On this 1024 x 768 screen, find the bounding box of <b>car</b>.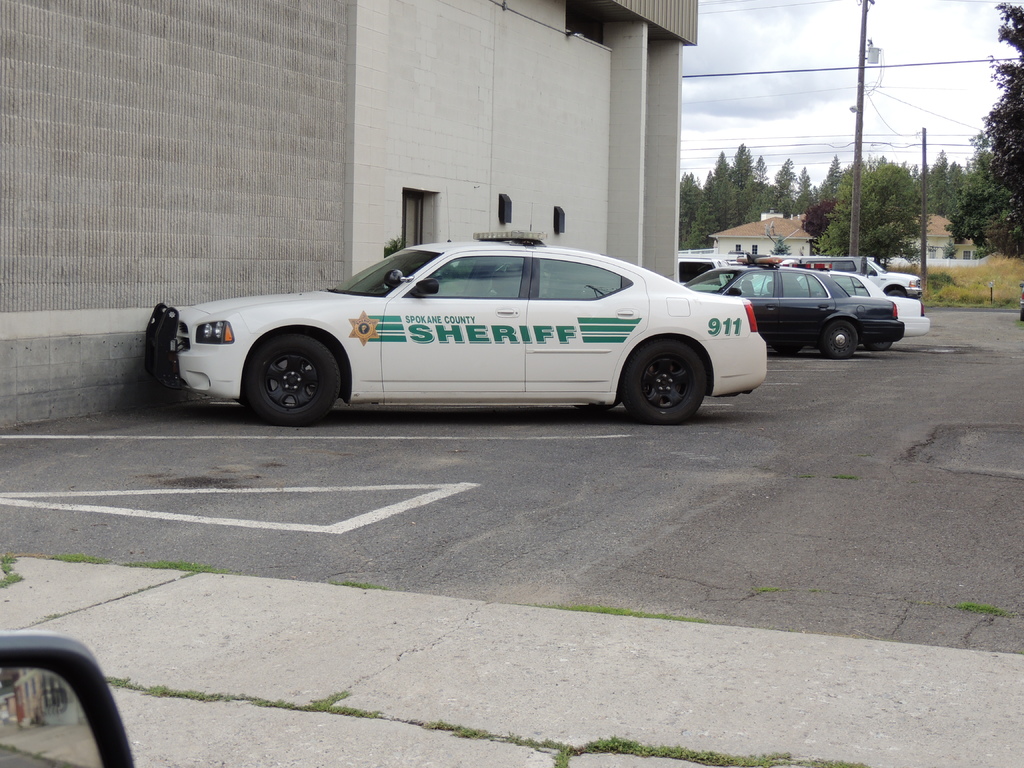
Bounding box: rect(682, 252, 731, 291).
